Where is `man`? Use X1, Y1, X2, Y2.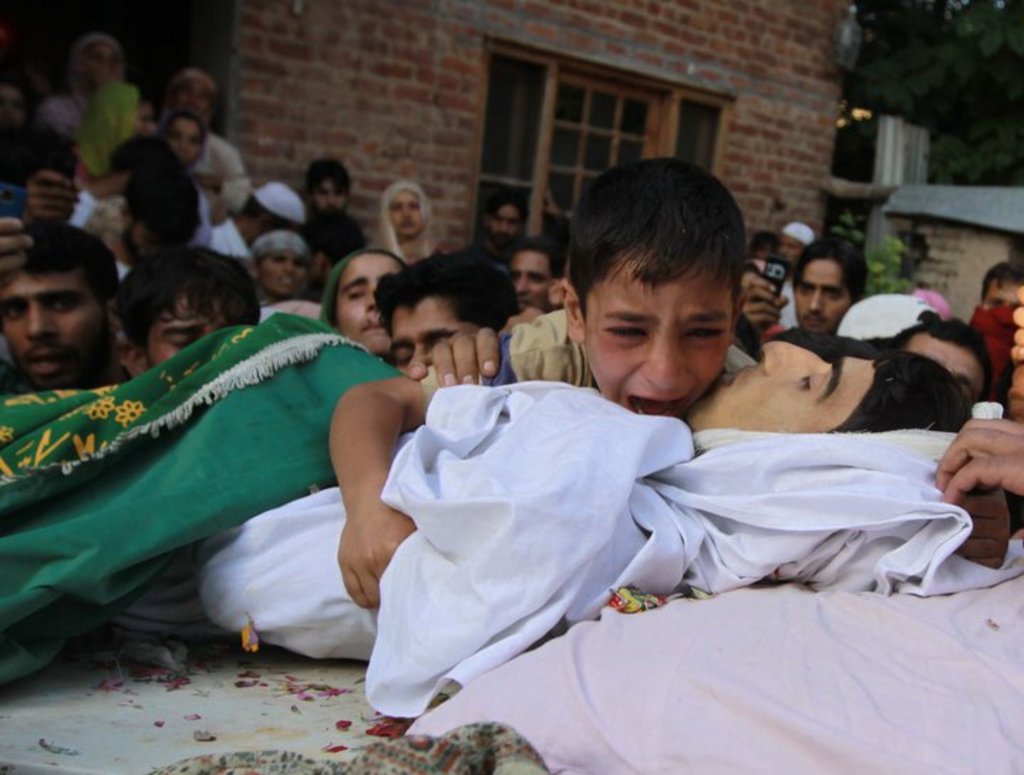
370, 249, 523, 384.
